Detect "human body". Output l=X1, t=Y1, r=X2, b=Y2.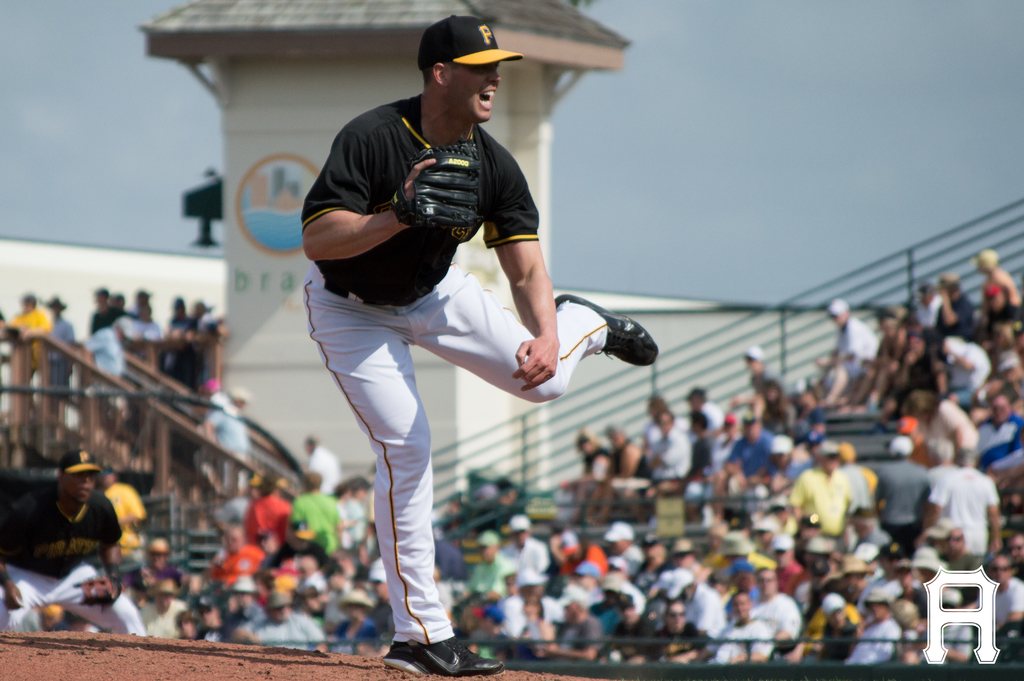
l=830, t=299, r=885, b=402.
